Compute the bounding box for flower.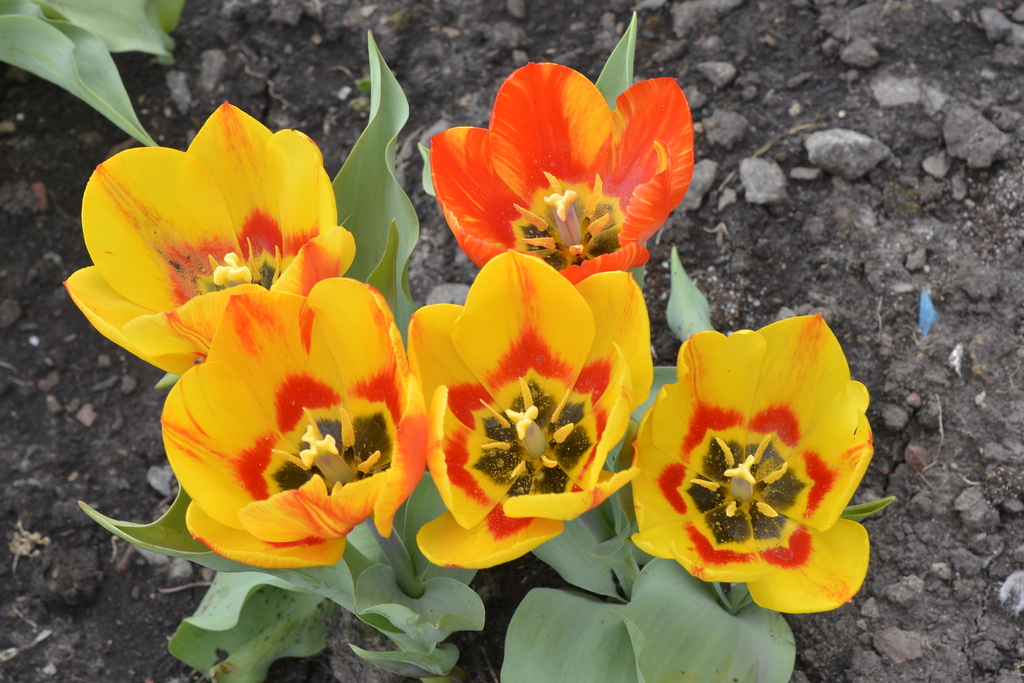
407:247:655:566.
